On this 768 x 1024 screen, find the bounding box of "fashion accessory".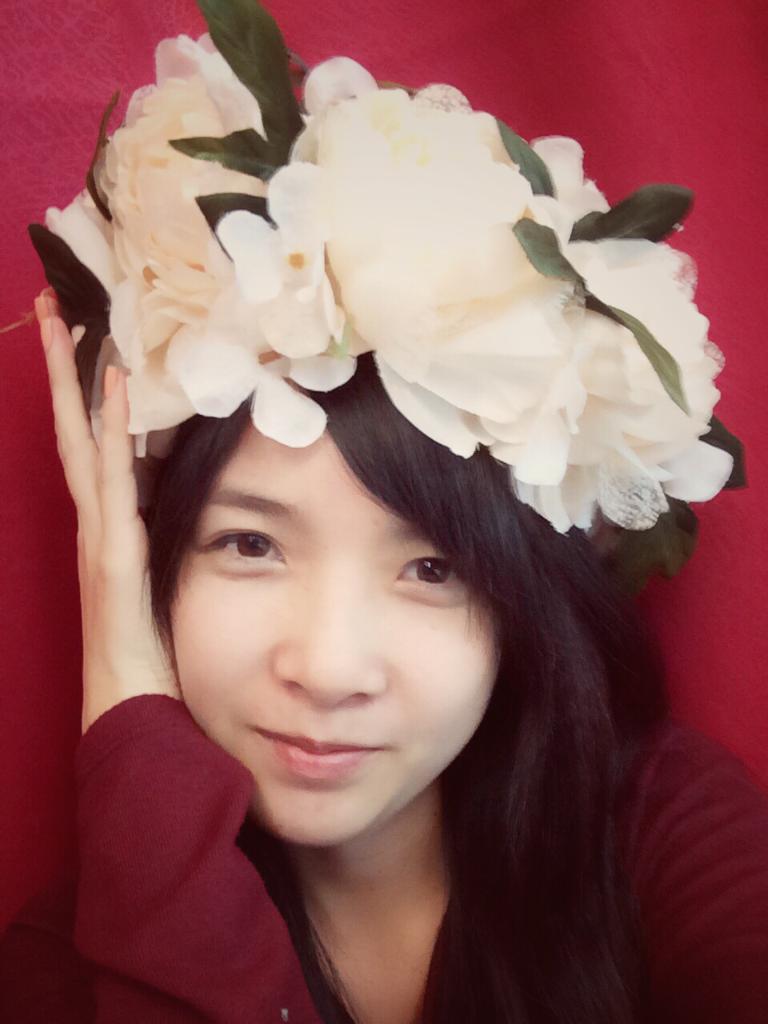
Bounding box: <bbox>25, 0, 750, 582</bbox>.
